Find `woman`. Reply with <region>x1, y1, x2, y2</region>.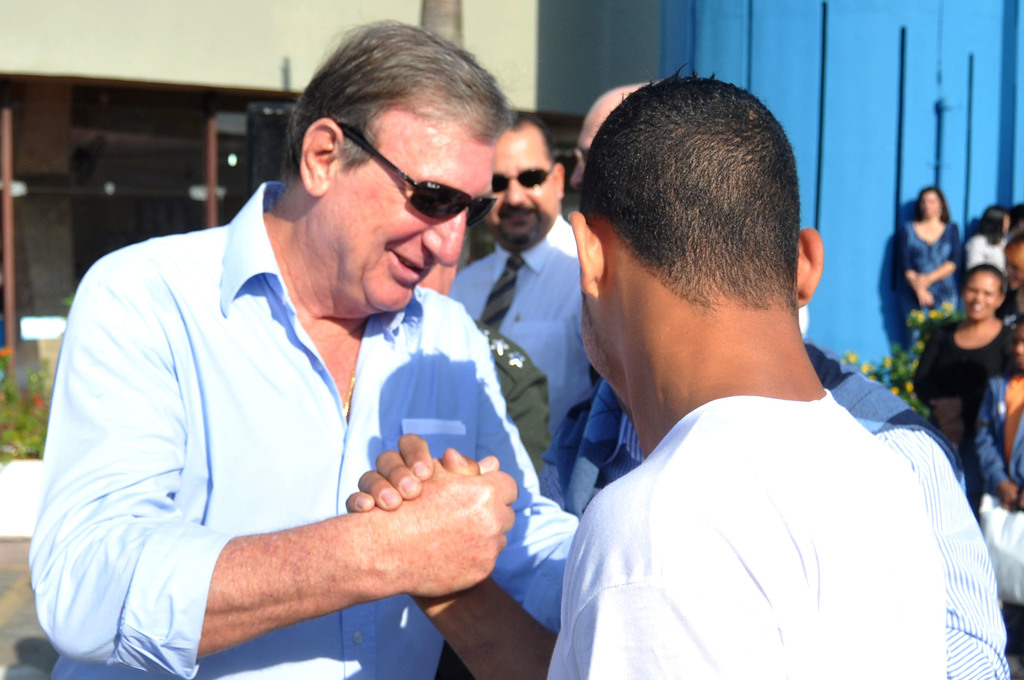
<region>966, 204, 1014, 275</region>.
